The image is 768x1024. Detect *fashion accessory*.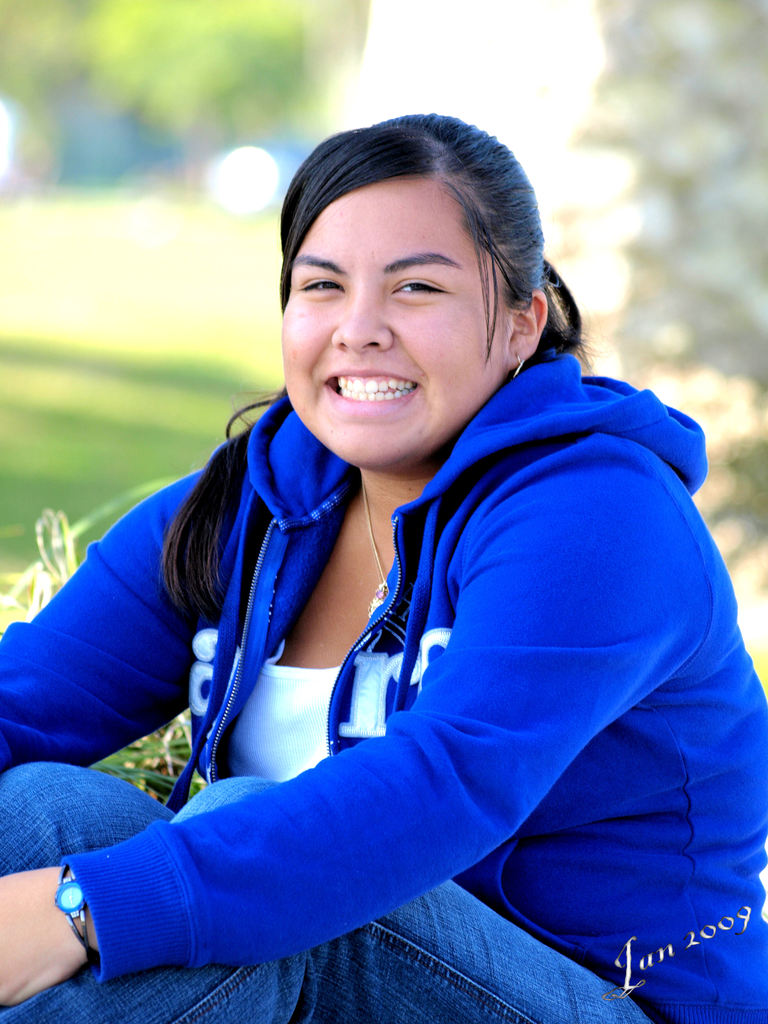
Detection: {"x1": 52, "y1": 855, "x2": 102, "y2": 975}.
